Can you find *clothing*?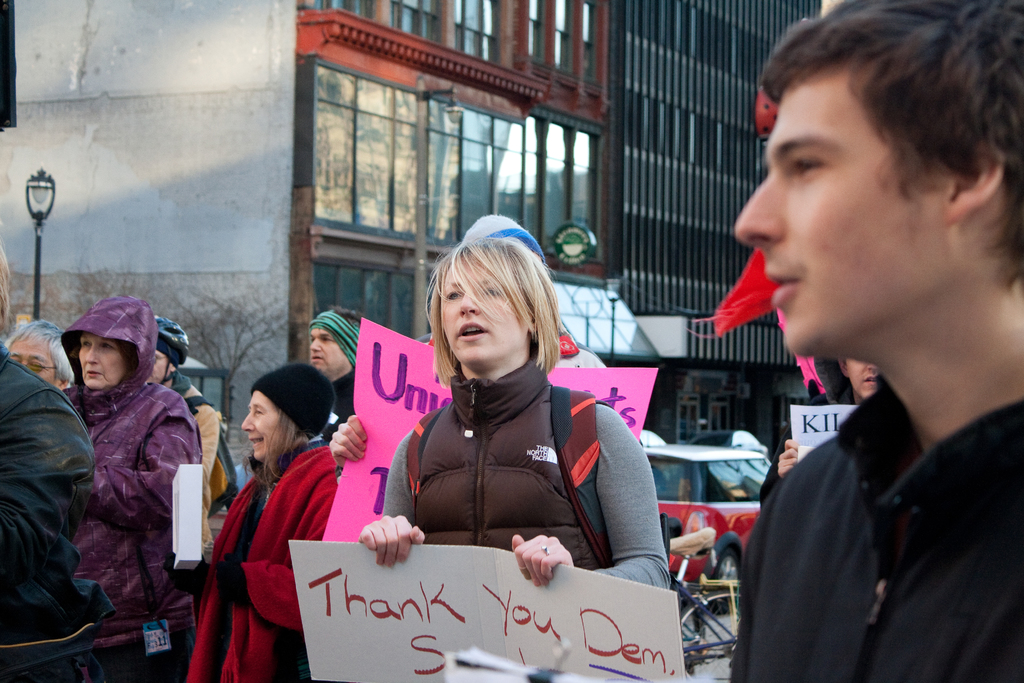
Yes, bounding box: <bbox>726, 375, 1023, 682</bbox>.
